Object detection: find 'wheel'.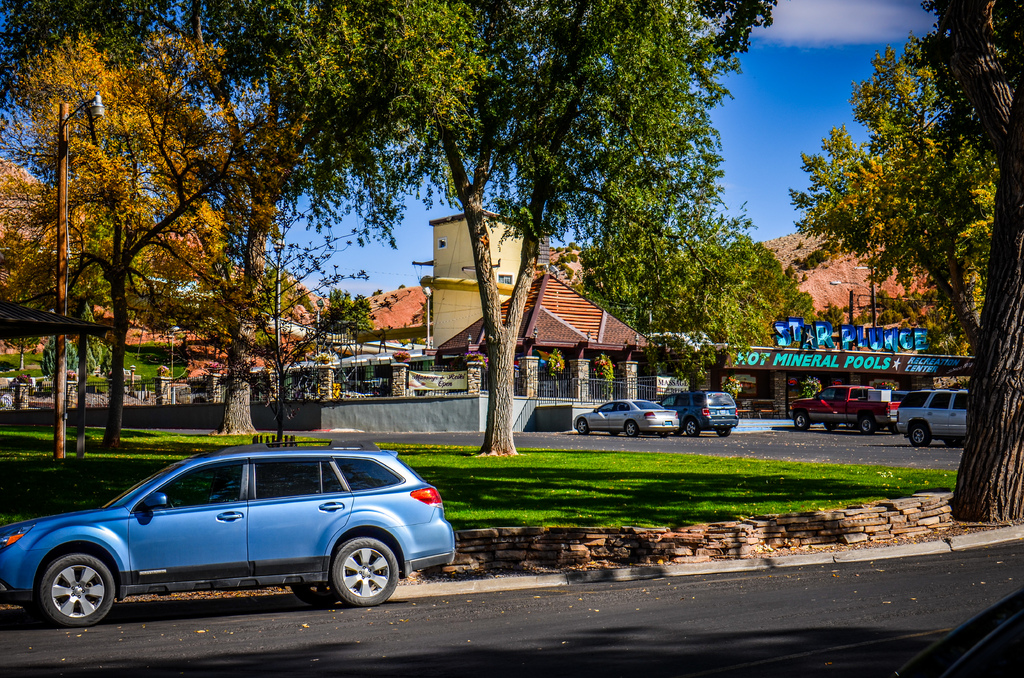
(28, 553, 109, 638).
